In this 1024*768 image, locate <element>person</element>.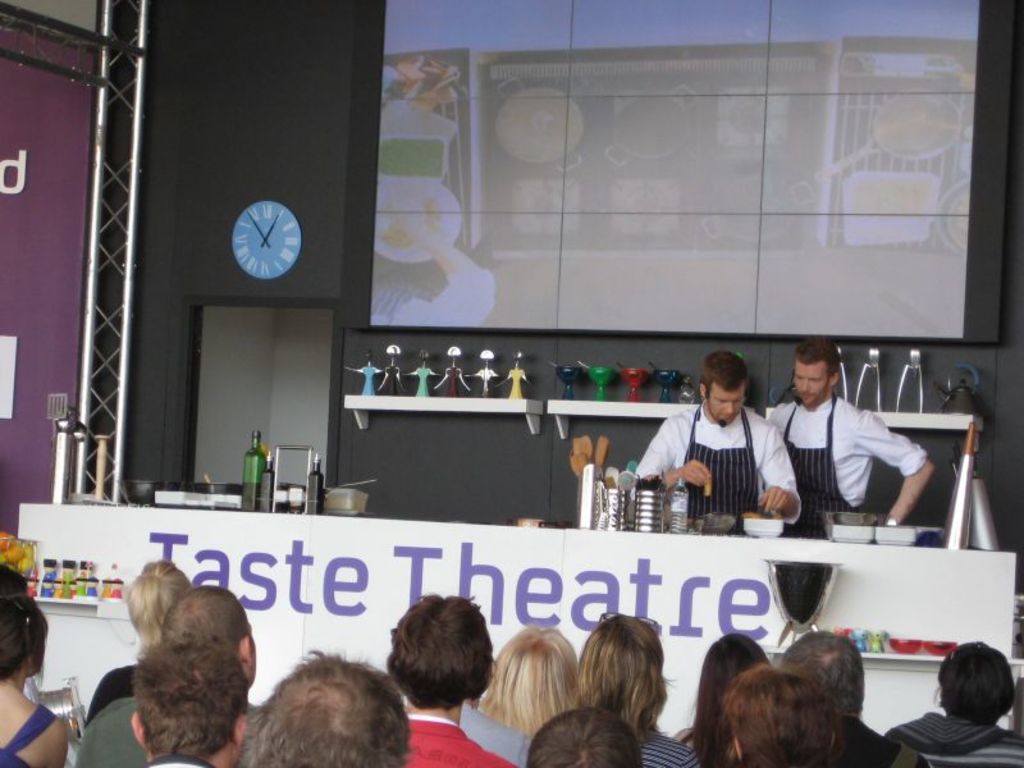
Bounding box: (x1=397, y1=590, x2=521, y2=767).
